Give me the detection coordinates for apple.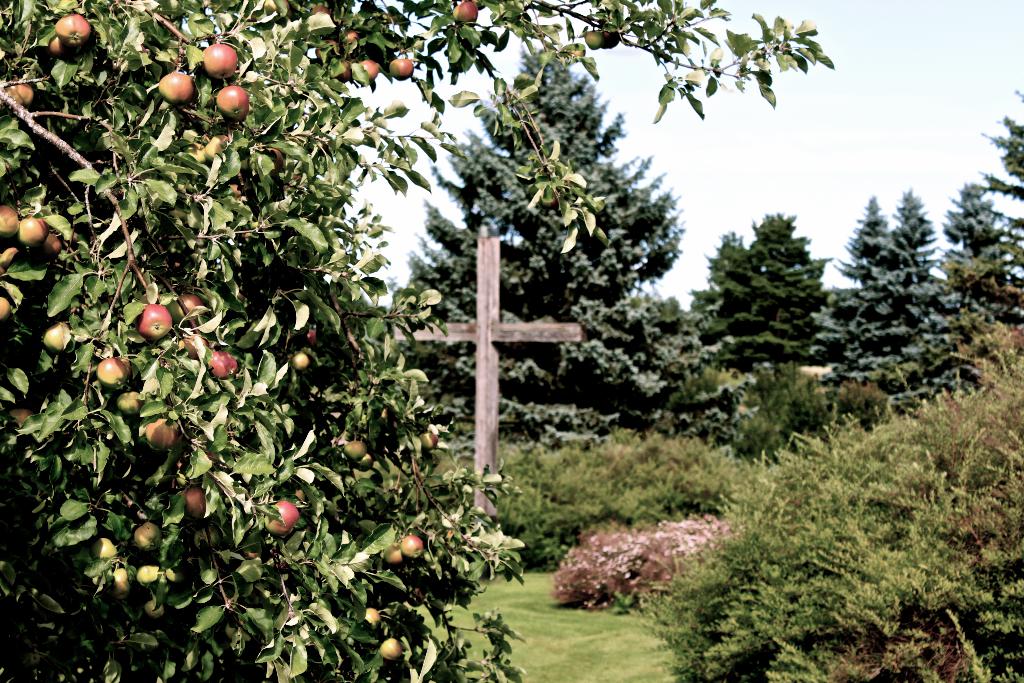
451:0:477:26.
